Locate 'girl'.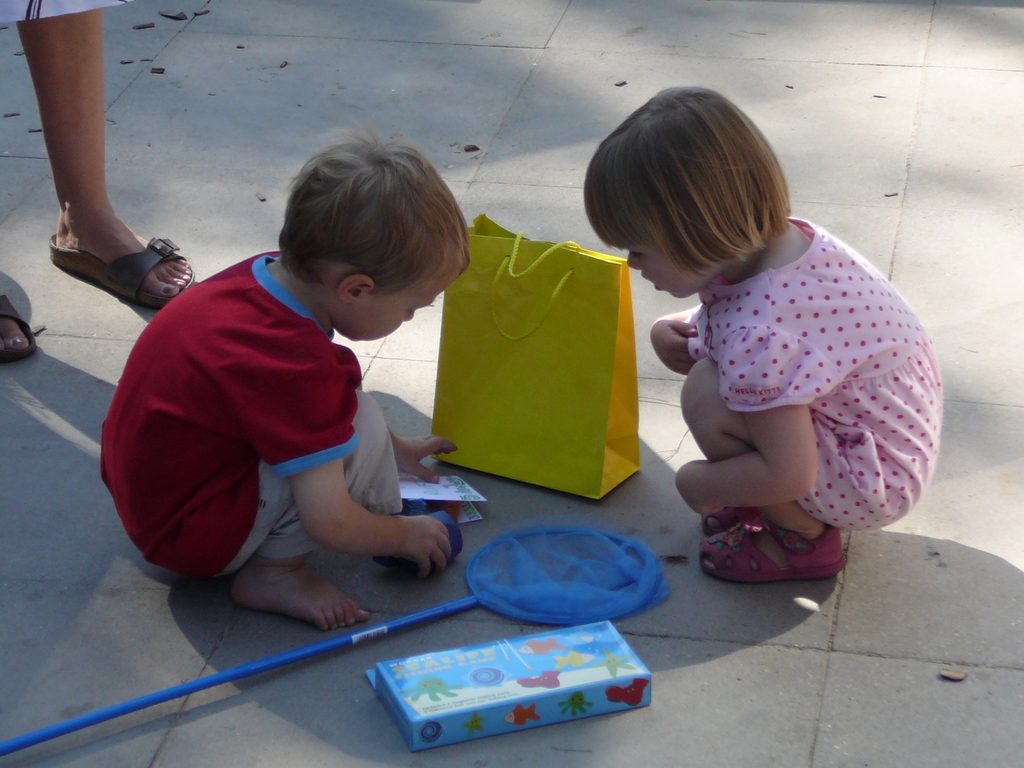
Bounding box: 586,83,945,586.
